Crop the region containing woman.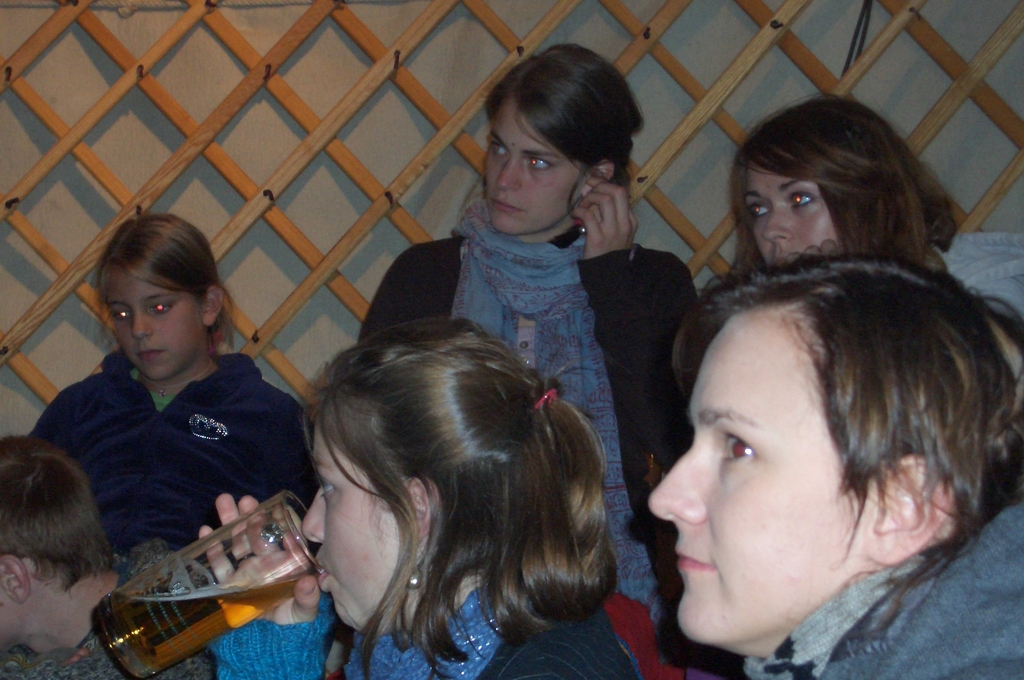
Crop region: {"x1": 353, "y1": 42, "x2": 696, "y2": 679}.
